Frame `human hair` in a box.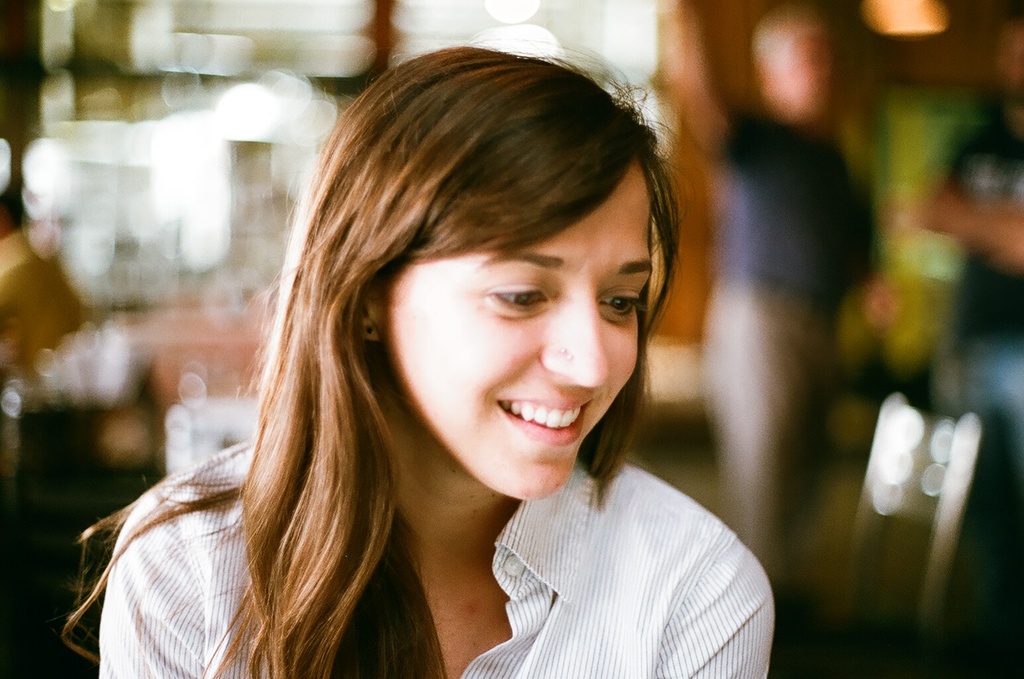
56:36:688:678.
